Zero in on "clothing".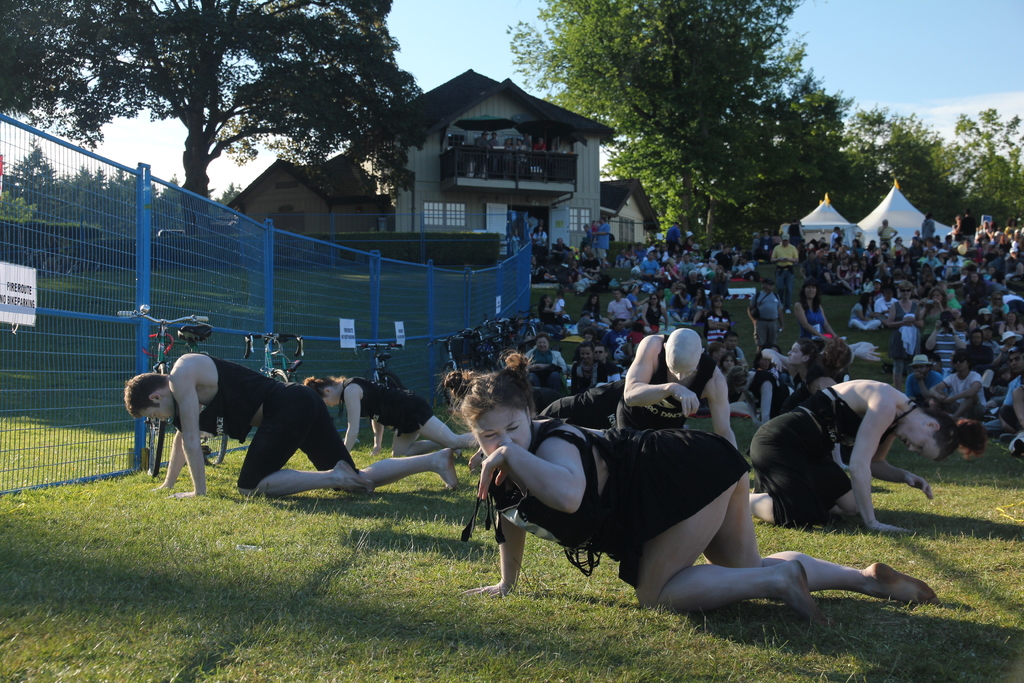
Zeroed in: (671,226,680,252).
